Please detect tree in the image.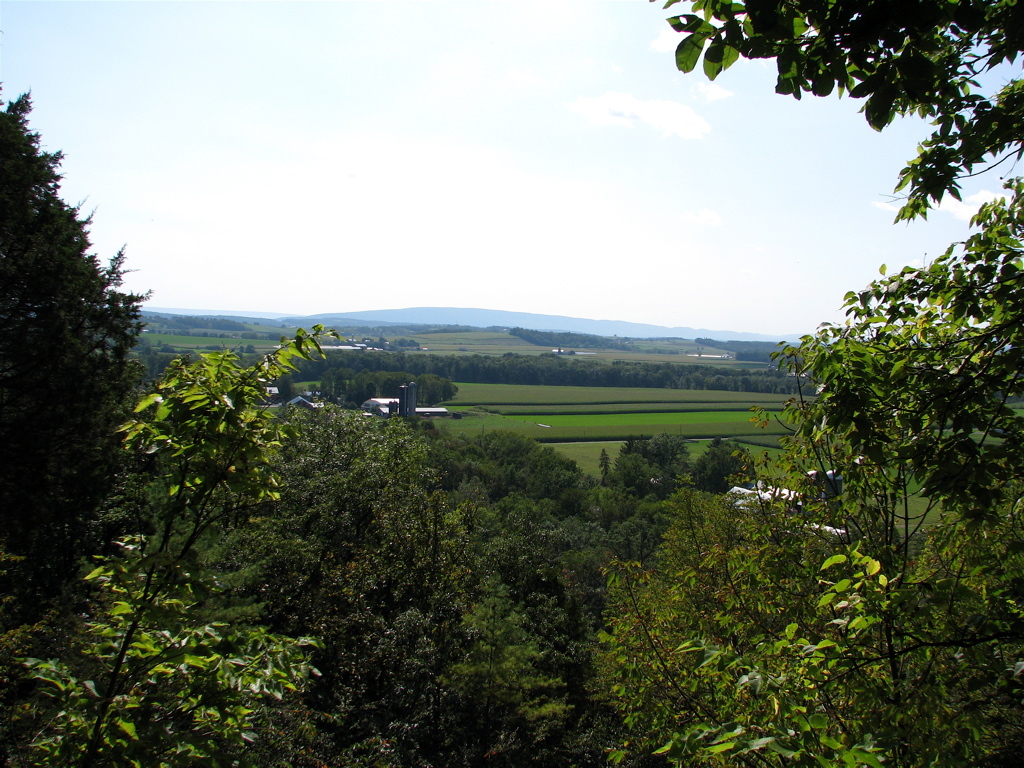
700, 439, 764, 488.
